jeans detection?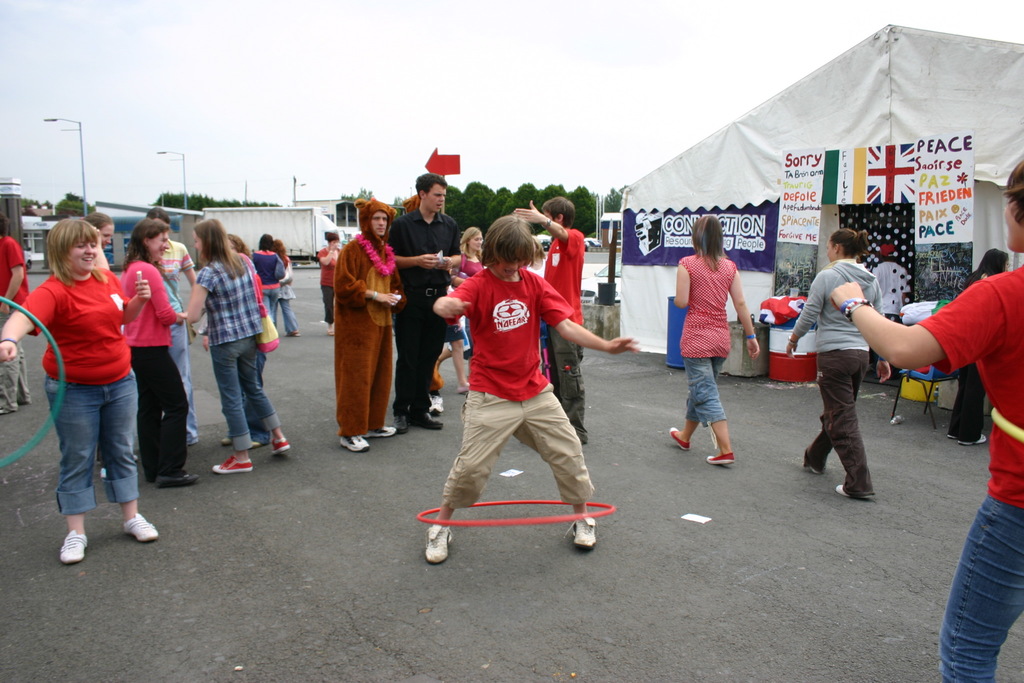
(left=680, top=354, right=723, bottom=426)
